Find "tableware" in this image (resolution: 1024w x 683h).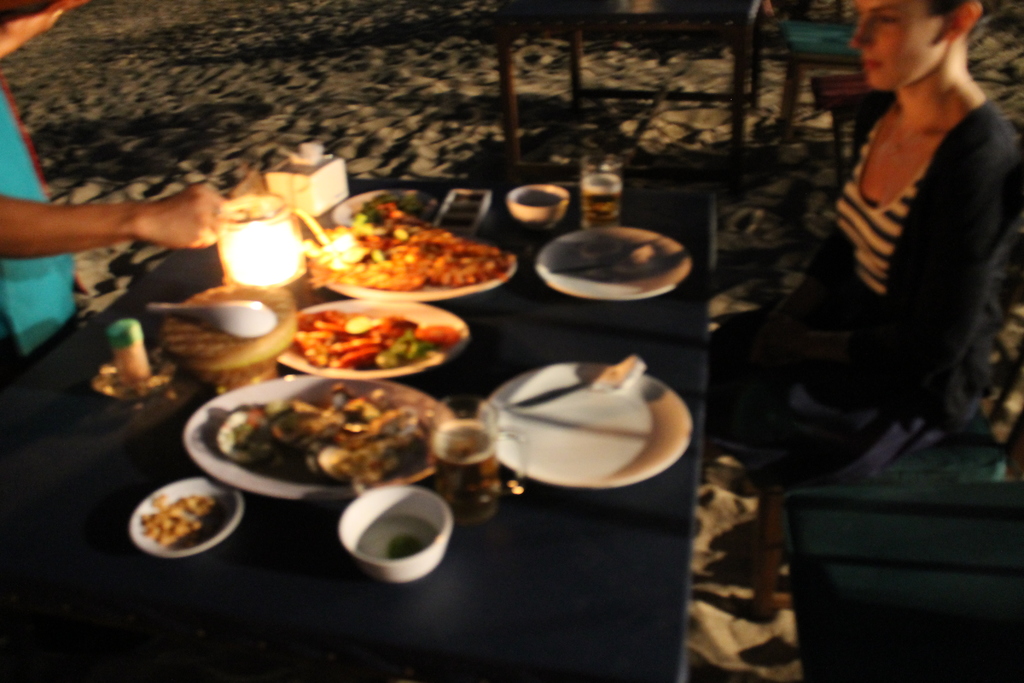
<bbox>465, 360, 691, 493</bbox>.
